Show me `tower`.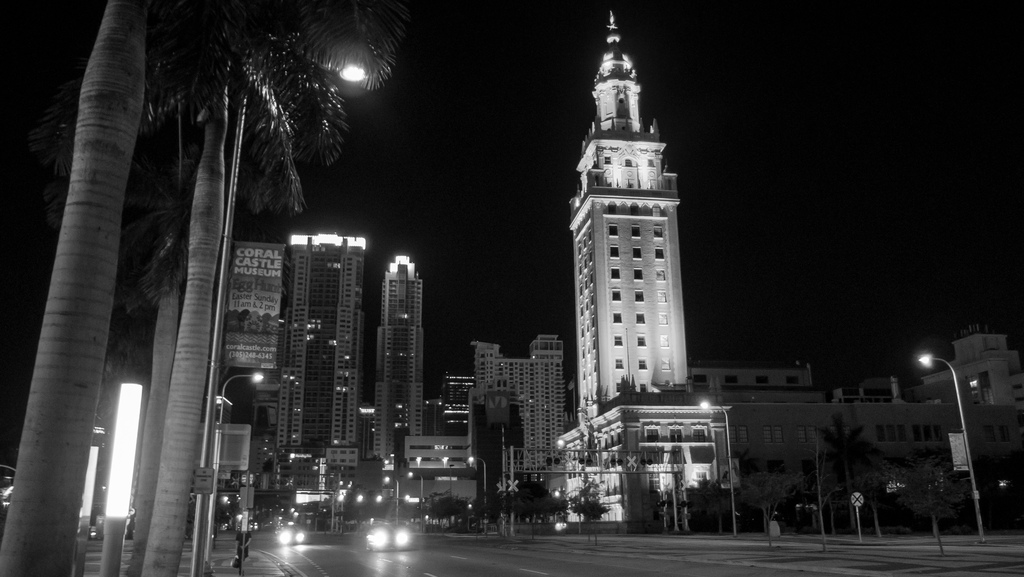
`tower` is here: Rect(279, 229, 364, 466).
